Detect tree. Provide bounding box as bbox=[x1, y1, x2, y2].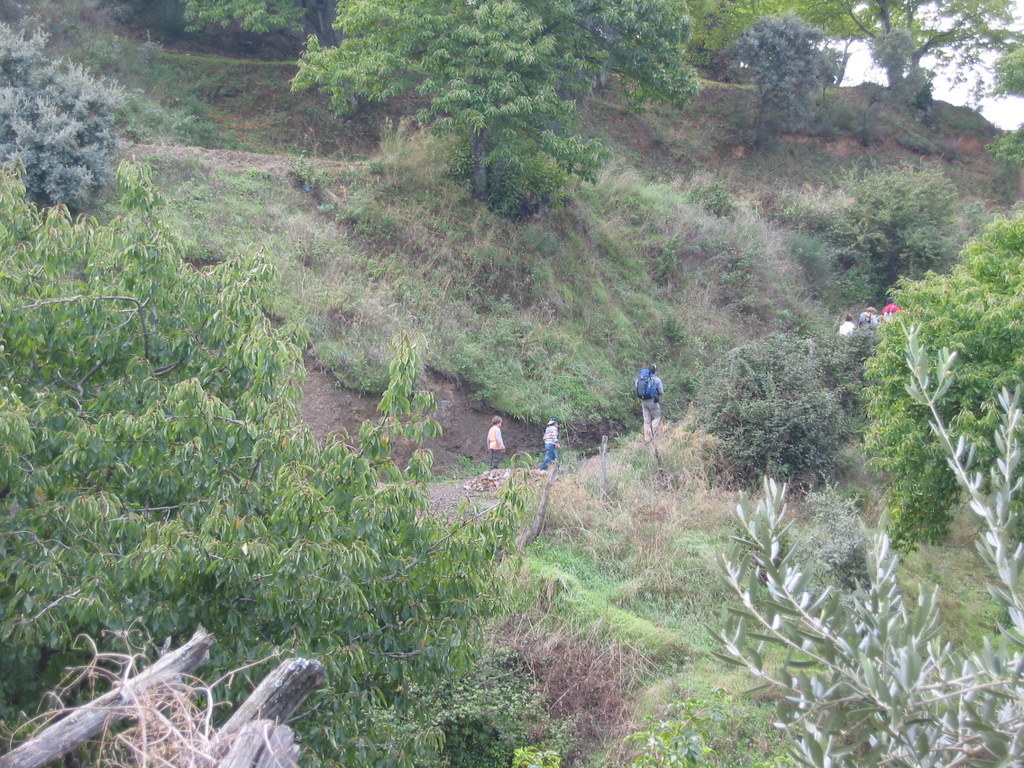
bbox=[783, 0, 1023, 101].
